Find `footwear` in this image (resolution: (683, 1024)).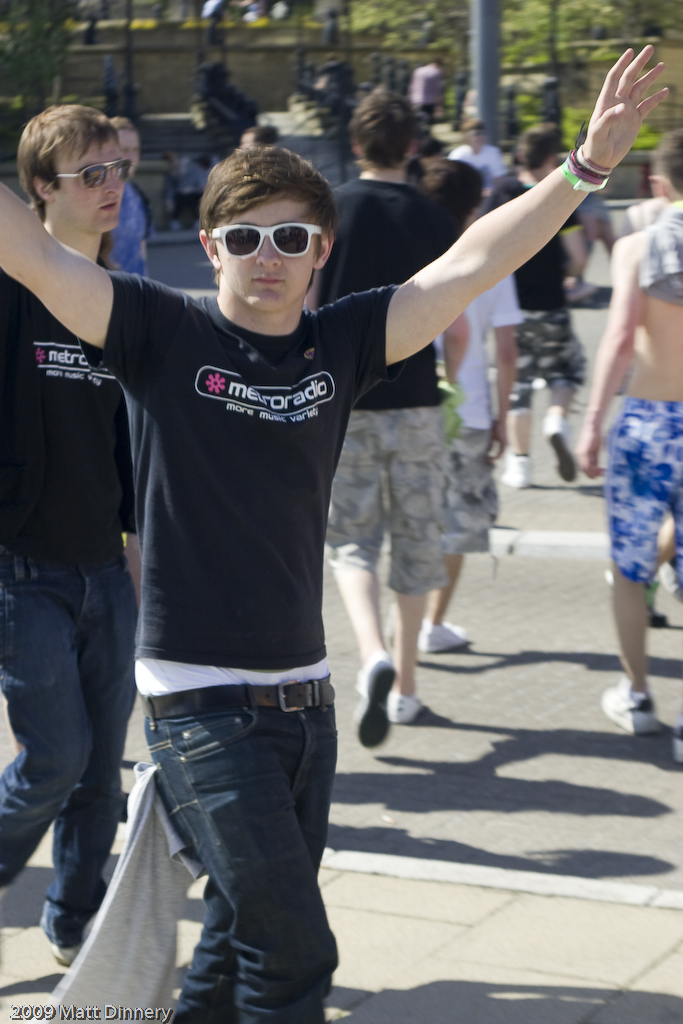
bbox(544, 411, 579, 482).
